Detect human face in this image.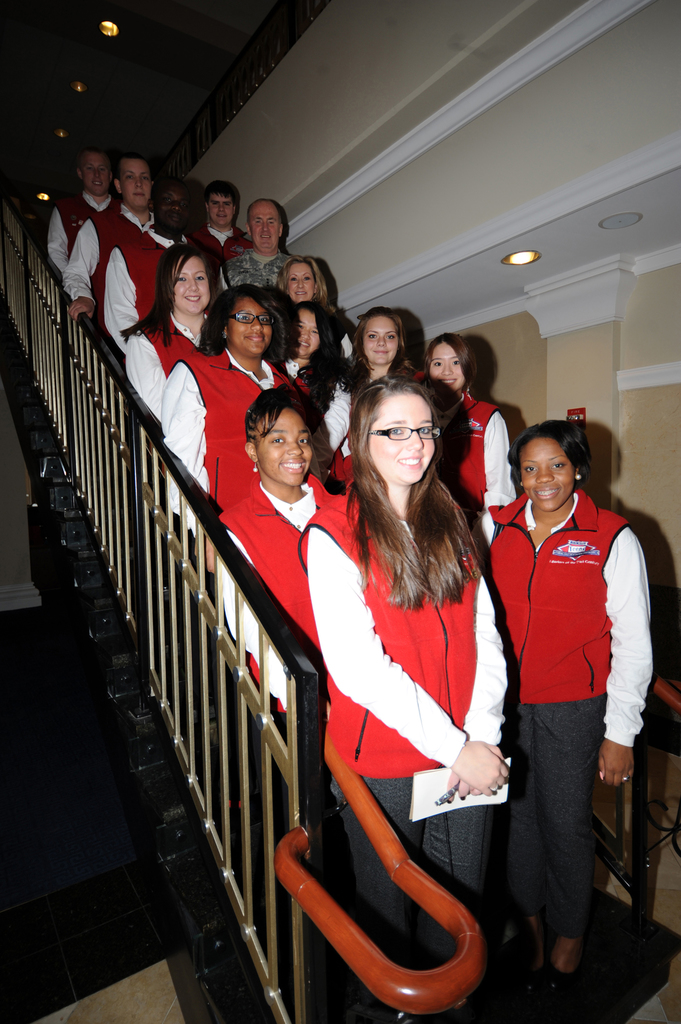
Detection: box=[294, 310, 319, 354].
